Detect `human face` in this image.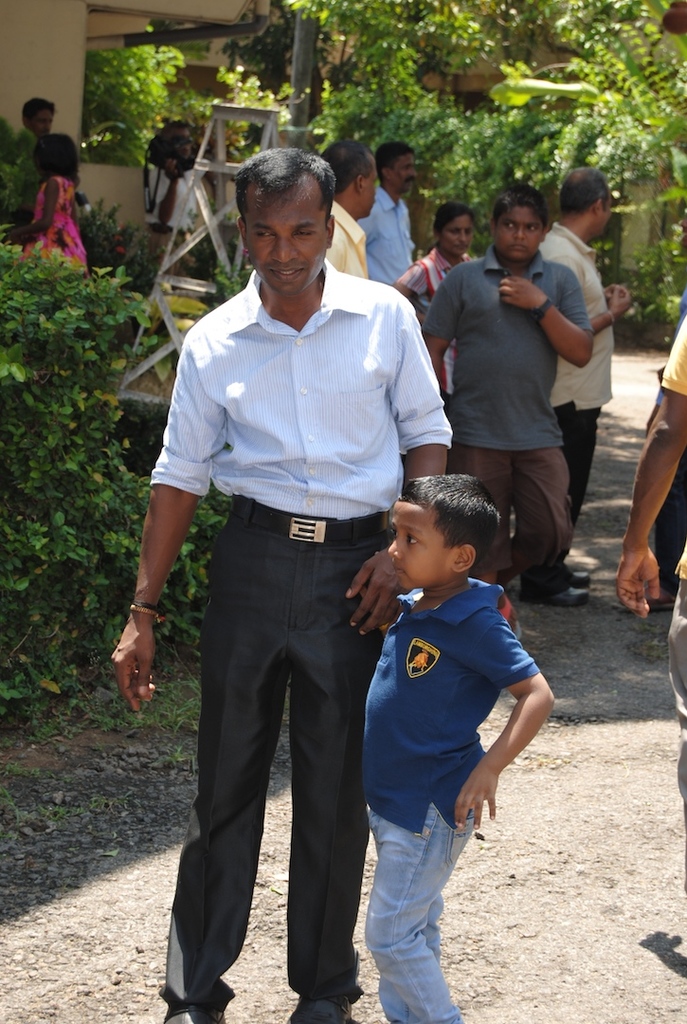
Detection: (x1=364, y1=165, x2=378, y2=216).
